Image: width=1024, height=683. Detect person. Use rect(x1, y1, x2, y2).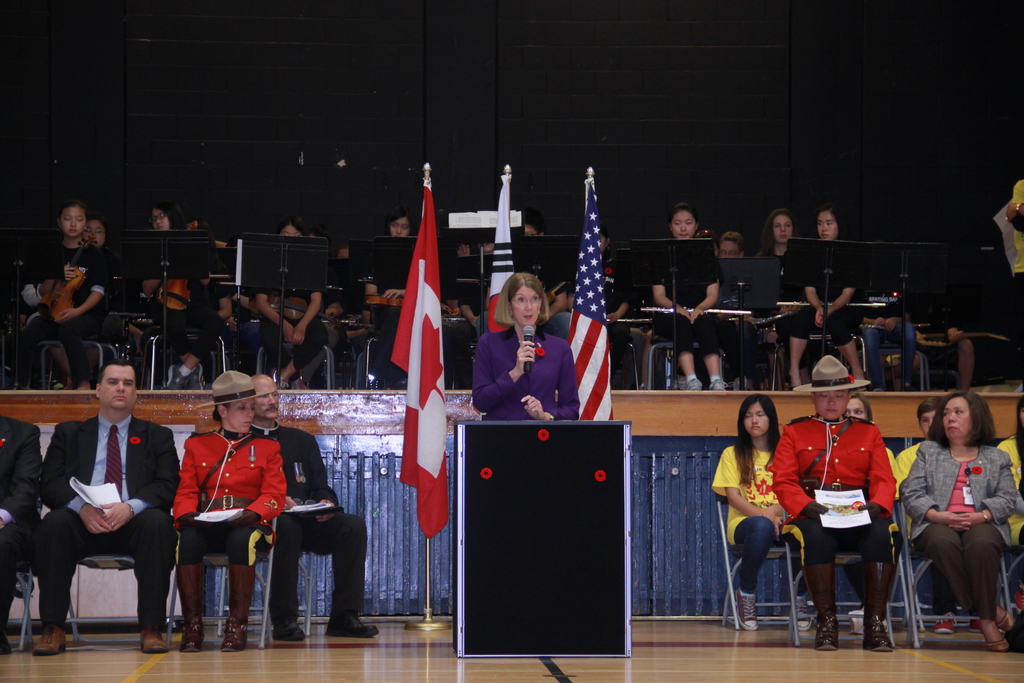
rect(906, 383, 1014, 652).
